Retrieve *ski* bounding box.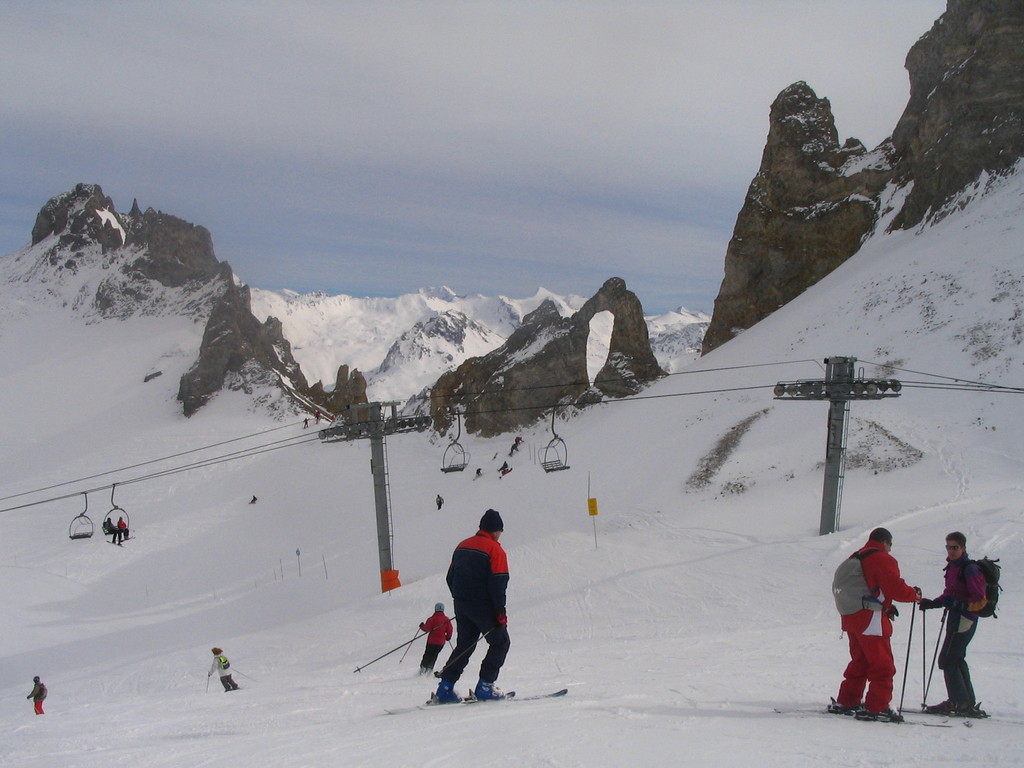
Bounding box: (383, 689, 520, 716).
